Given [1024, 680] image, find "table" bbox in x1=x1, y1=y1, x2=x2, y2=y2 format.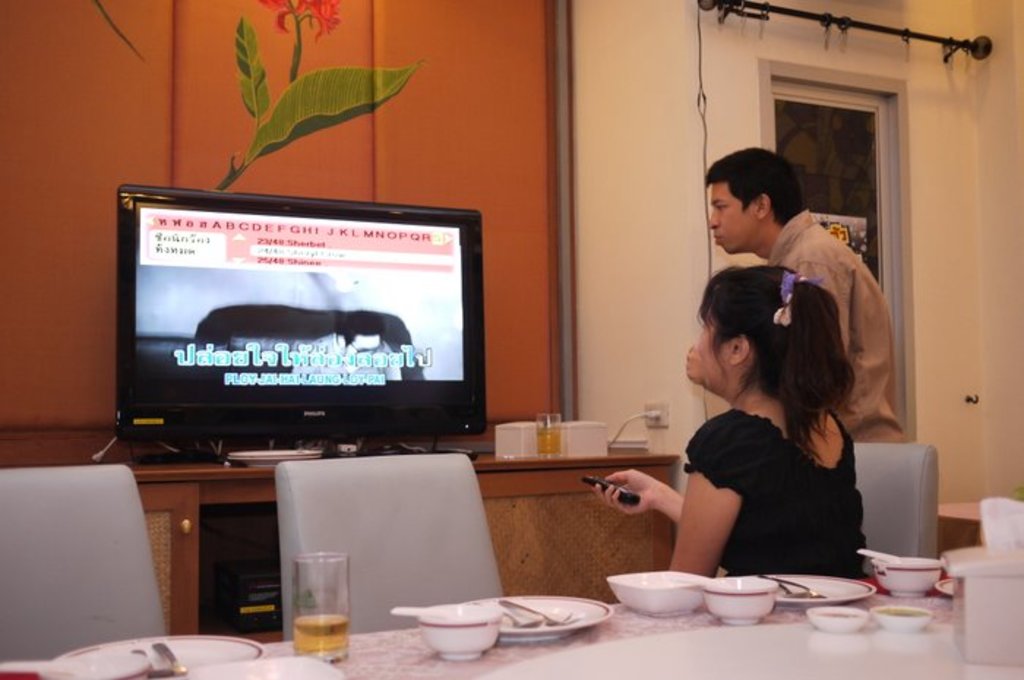
x1=123, y1=443, x2=686, y2=627.
